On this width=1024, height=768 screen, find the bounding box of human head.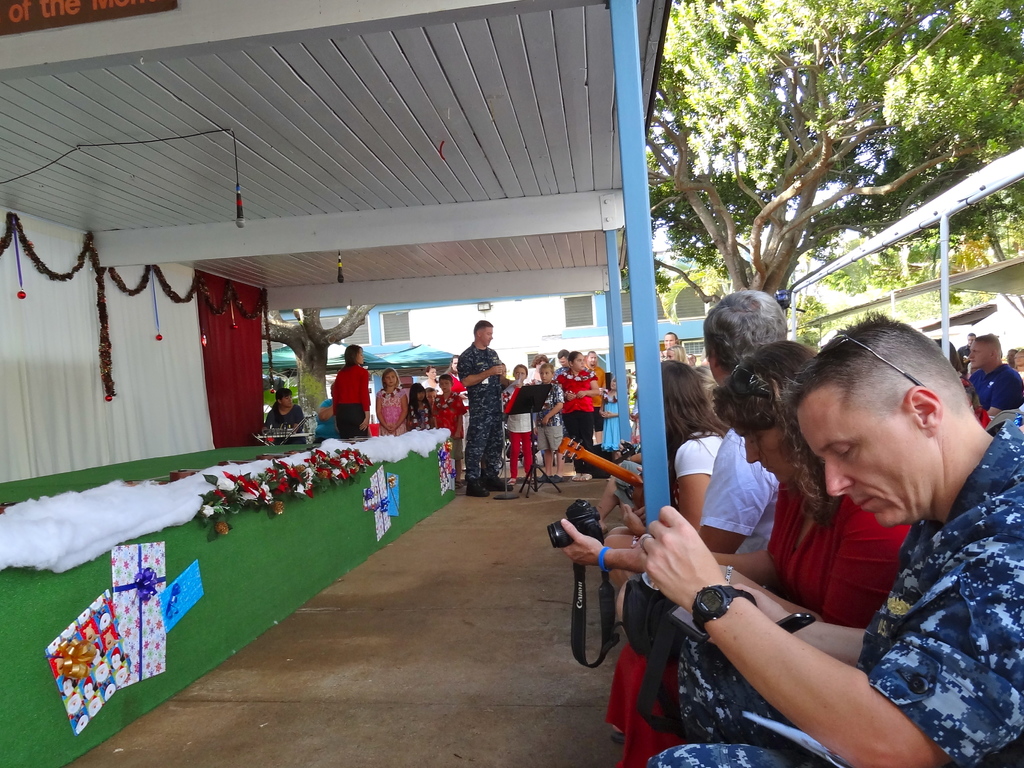
Bounding box: BBox(540, 368, 556, 384).
